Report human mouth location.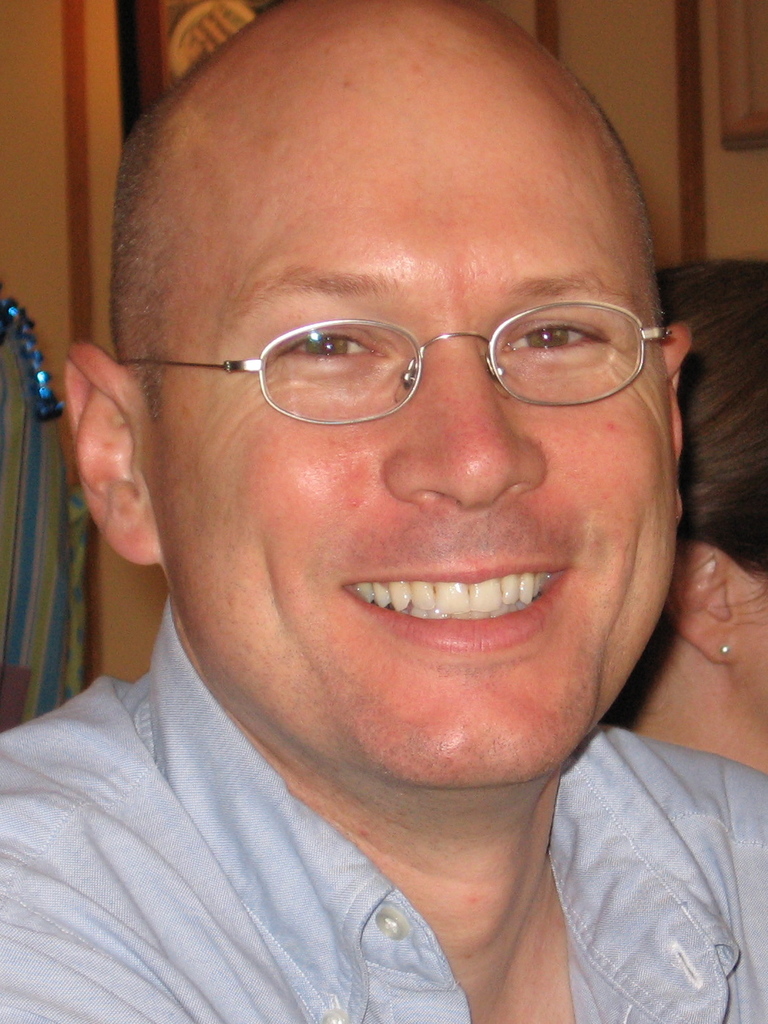
Report: detection(330, 532, 591, 672).
